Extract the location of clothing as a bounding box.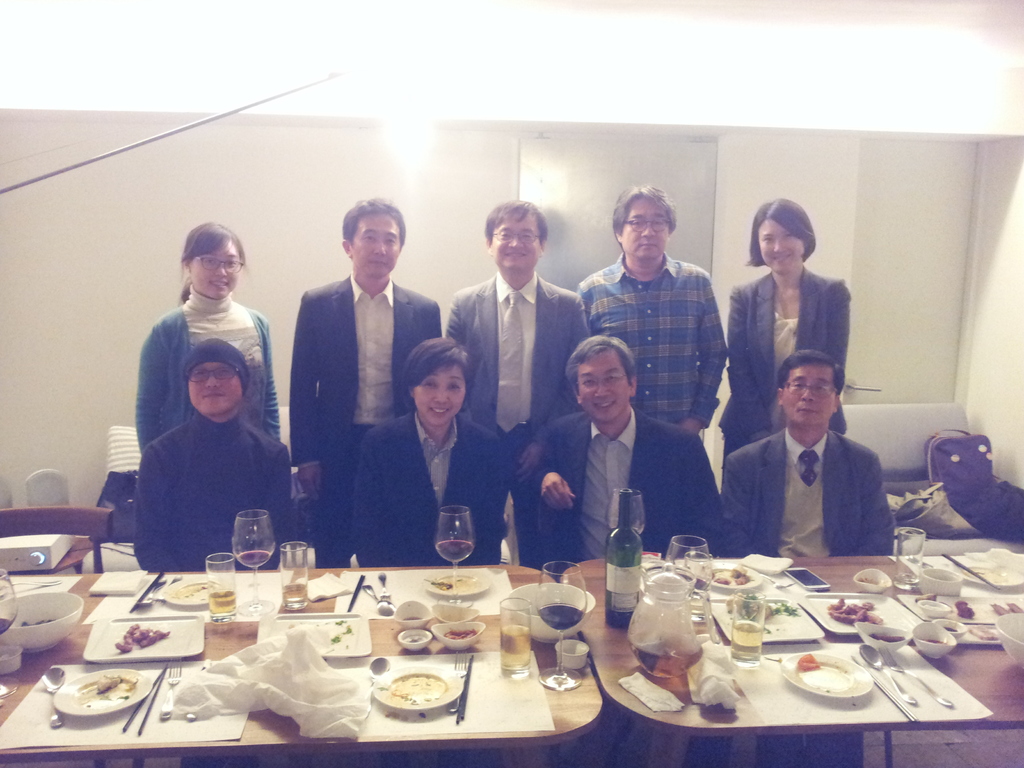
left=290, top=273, right=440, bottom=566.
